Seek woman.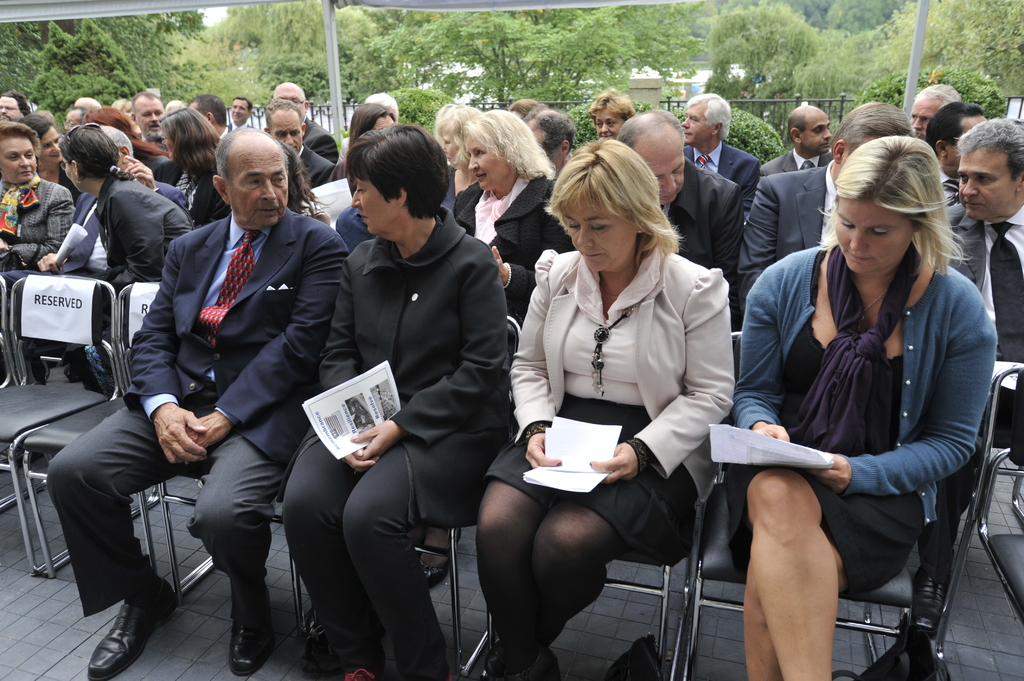
[0,124,80,383].
